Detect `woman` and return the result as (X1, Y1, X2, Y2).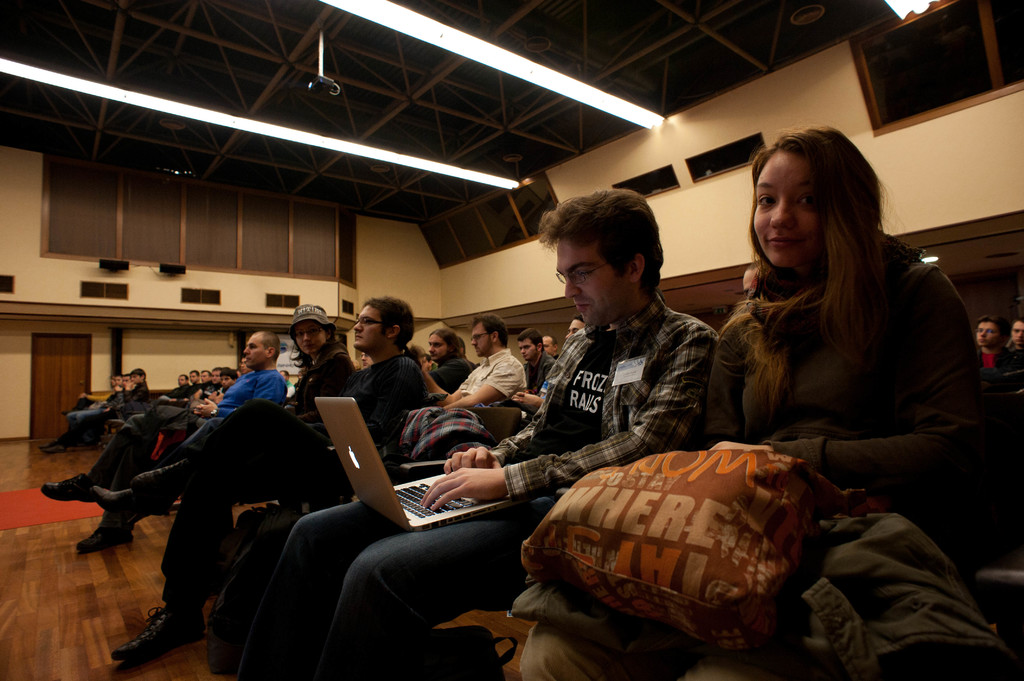
(420, 328, 474, 400).
